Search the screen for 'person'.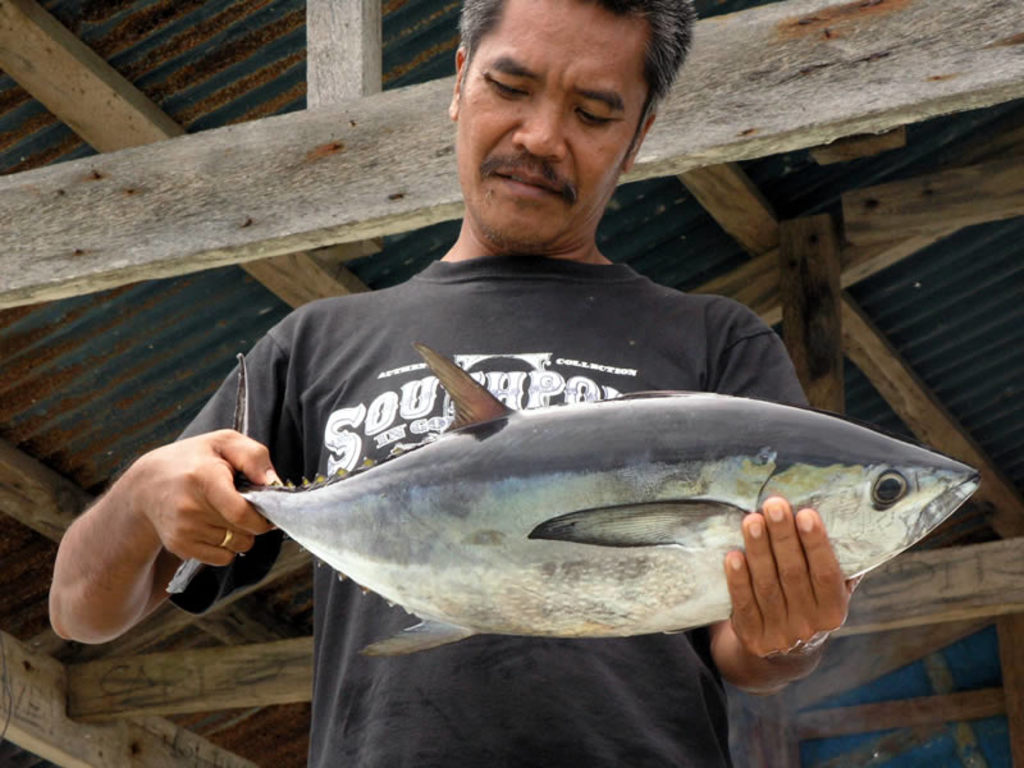
Found at x1=47, y1=0, x2=864, y2=763.
